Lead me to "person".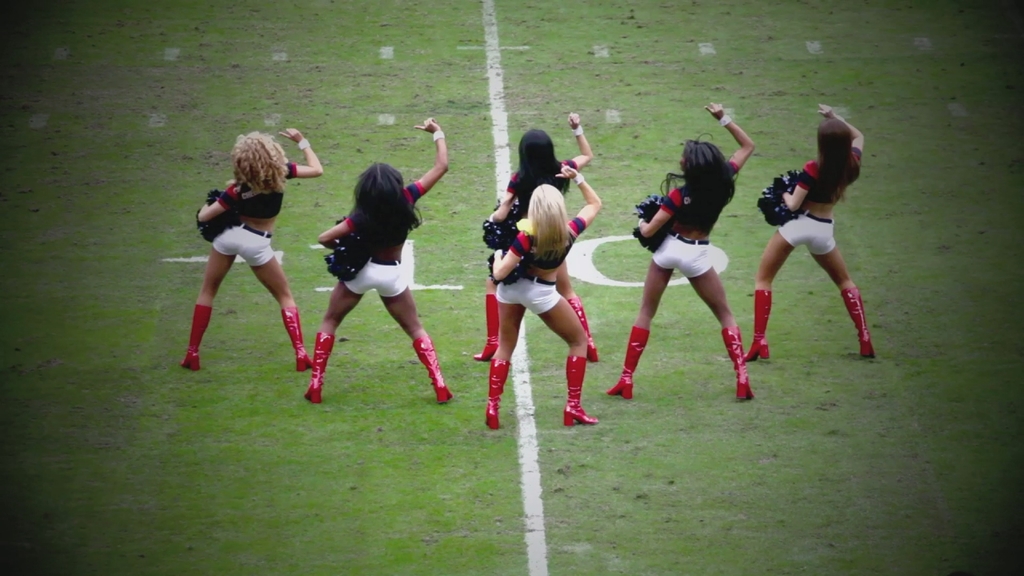
Lead to [x1=467, y1=114, x2=594, y2=365].
